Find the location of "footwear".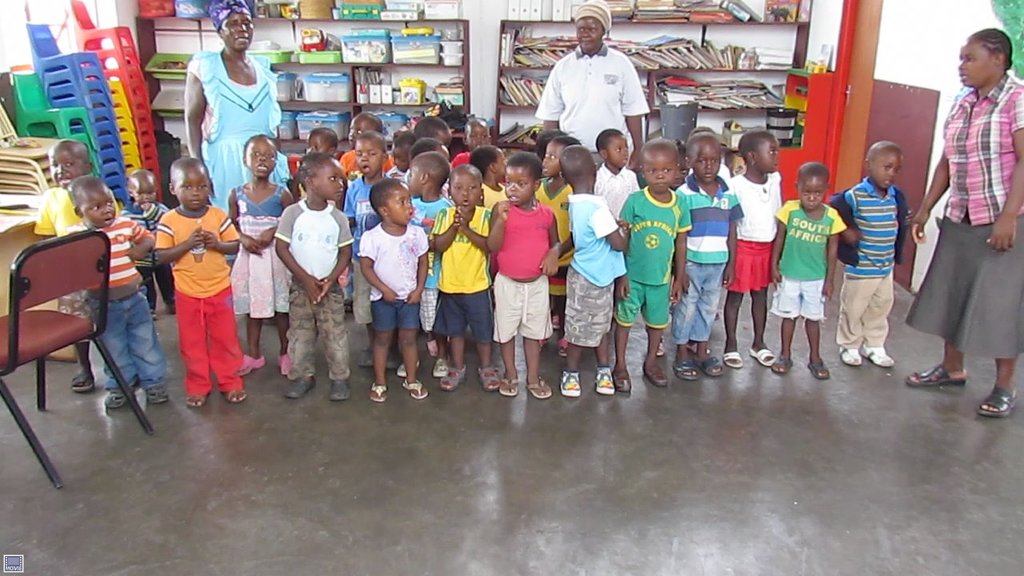
Location: bbox=(385, 350, 397, 368).
